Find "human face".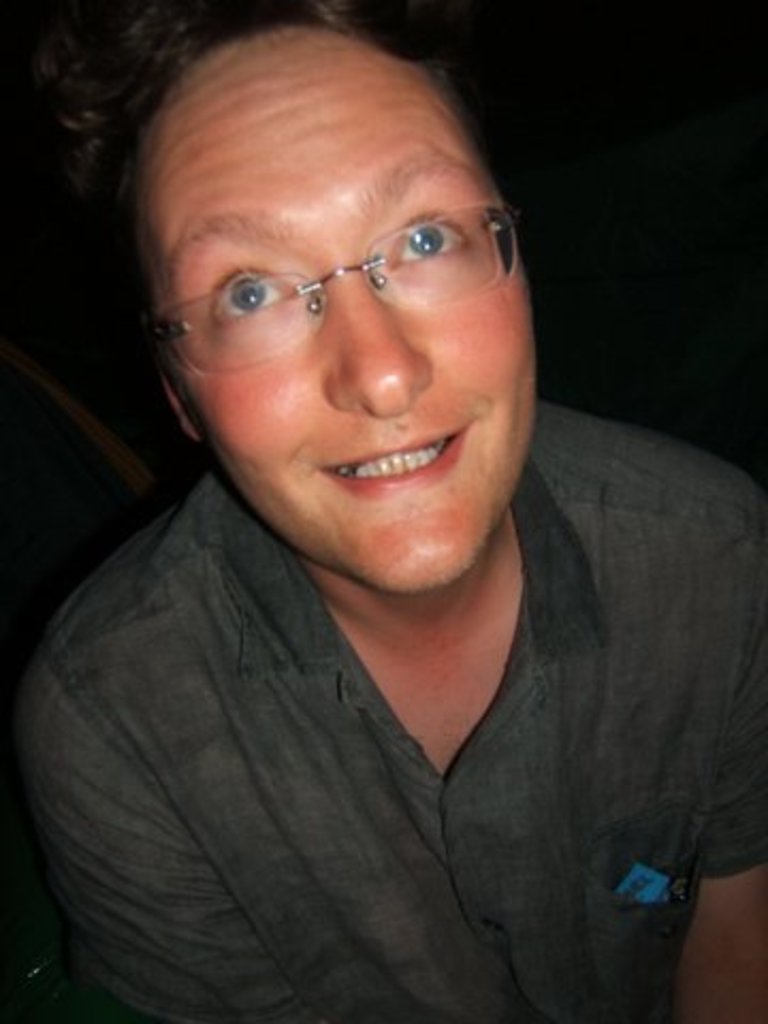
x1=145, y1=75, x2=535, y2=589.
